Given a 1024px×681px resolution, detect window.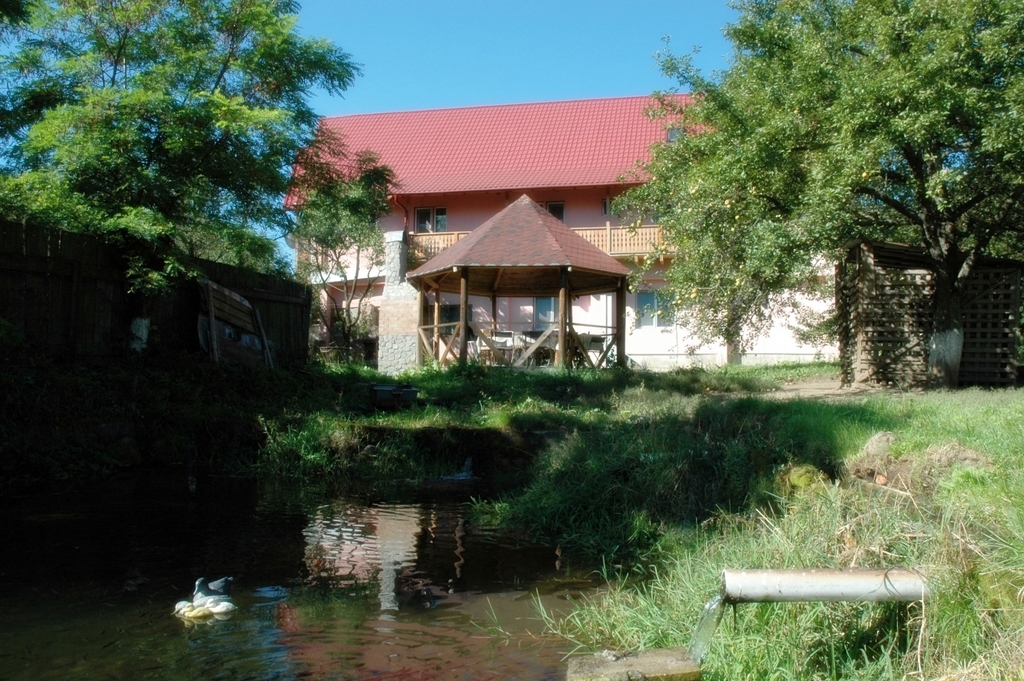
bbox=[635, 290, 673, 328].
